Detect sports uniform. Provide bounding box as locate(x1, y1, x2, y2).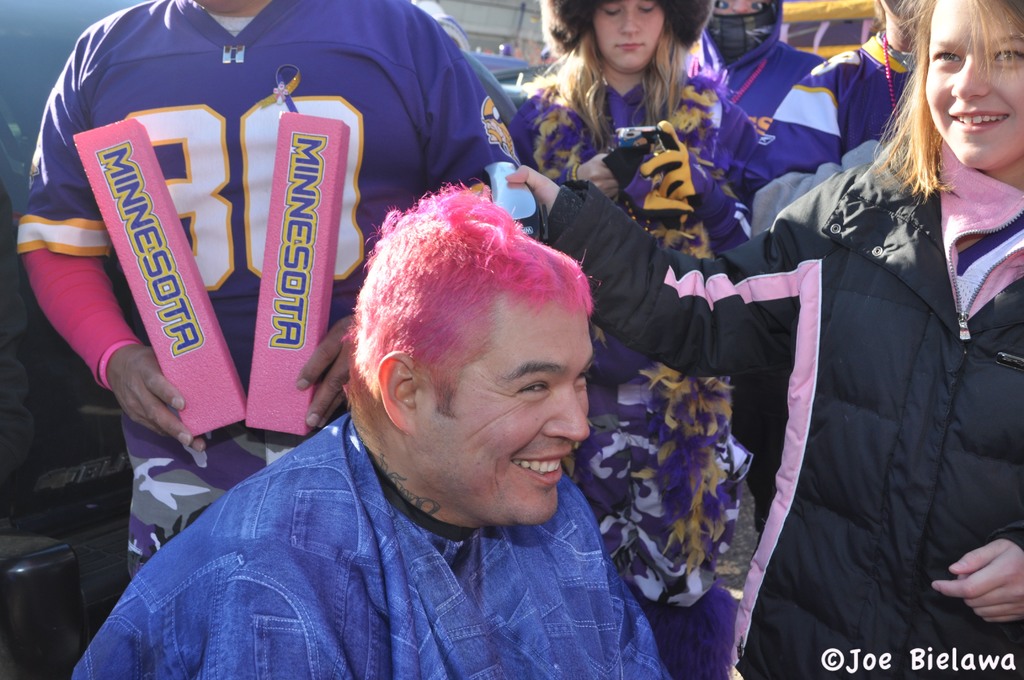
locate(750, 33, 930, 208).
